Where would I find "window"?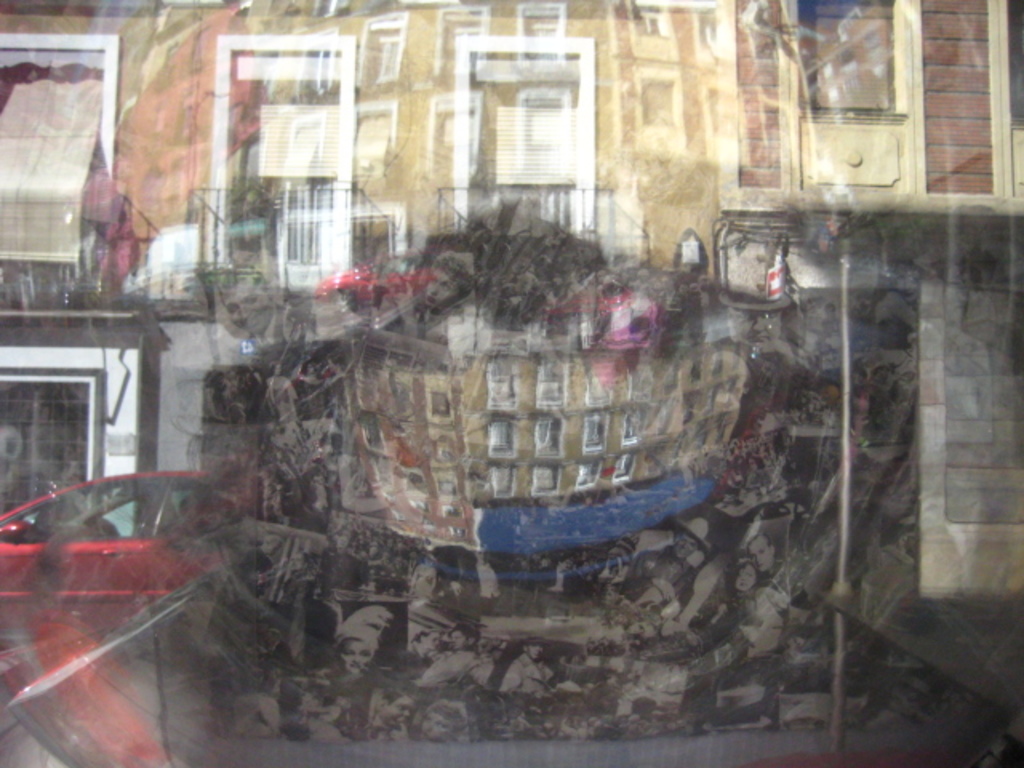
At select_region(771, 0, 930, 202).
